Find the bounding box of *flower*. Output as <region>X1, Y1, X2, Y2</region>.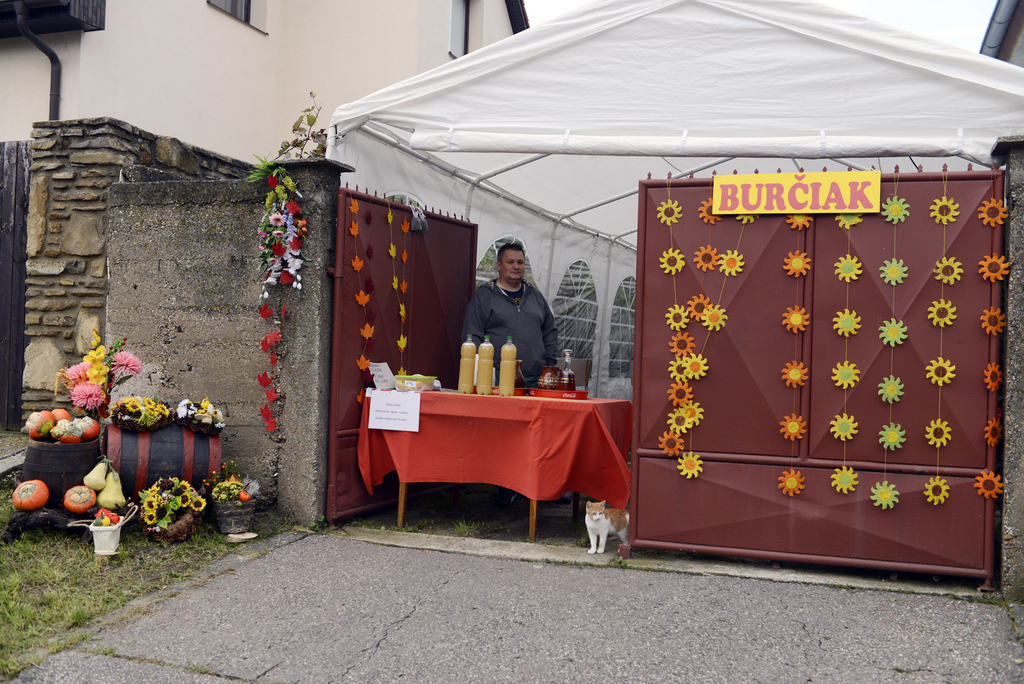
<region>977, 247, 1011, 281</region>.
